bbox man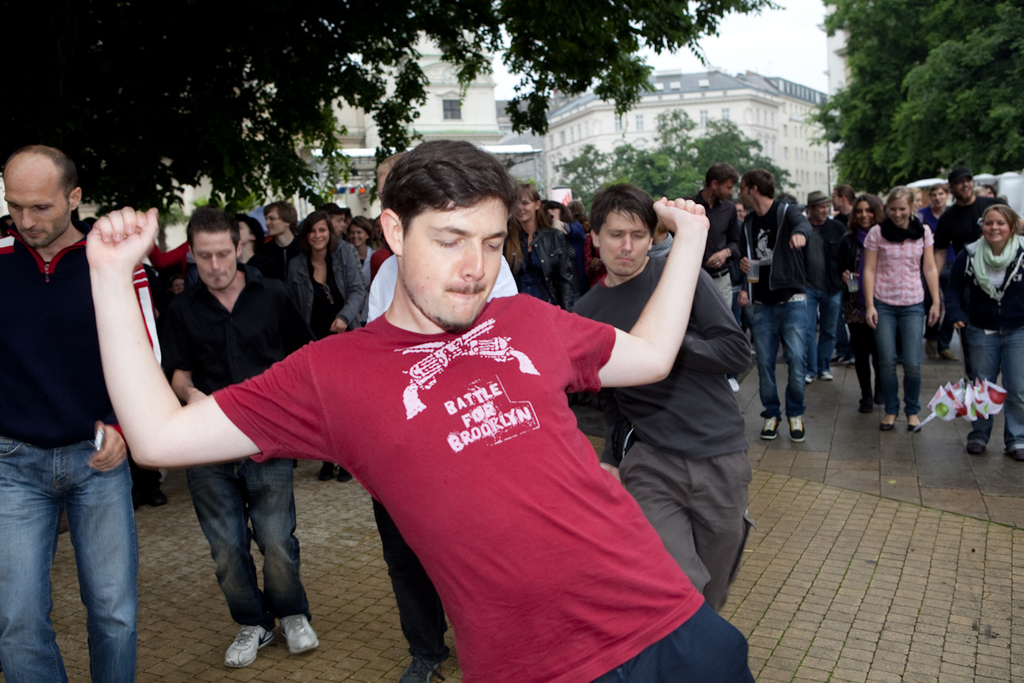
l=268, t=201, r=300, b=309
